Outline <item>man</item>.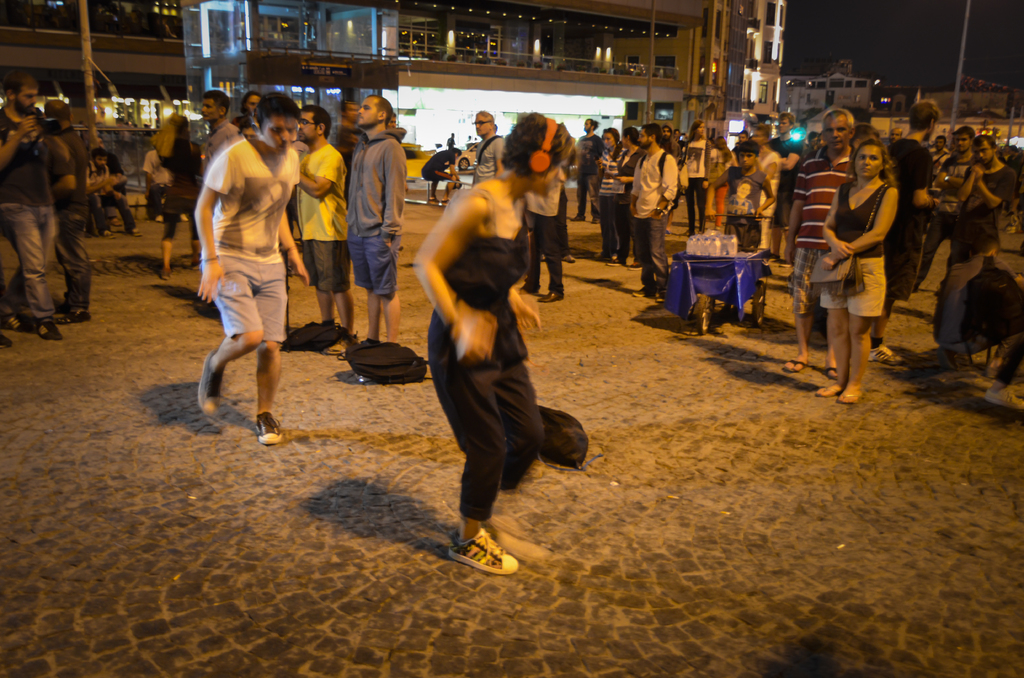
Outline: 295/104/348/354.
